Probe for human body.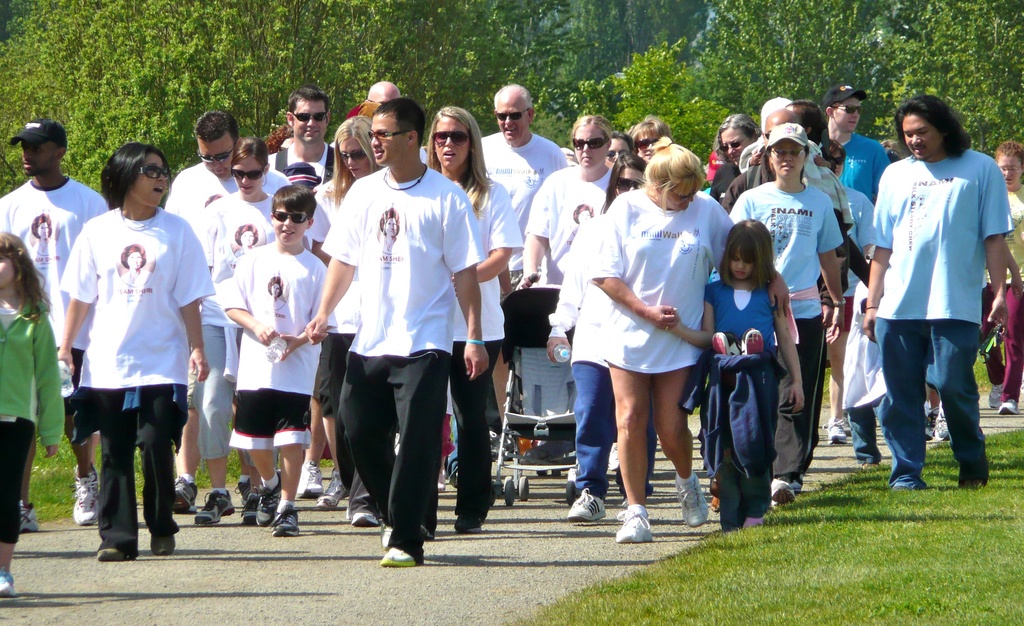
Probe result: Rect(221, 188, 328, 540).
